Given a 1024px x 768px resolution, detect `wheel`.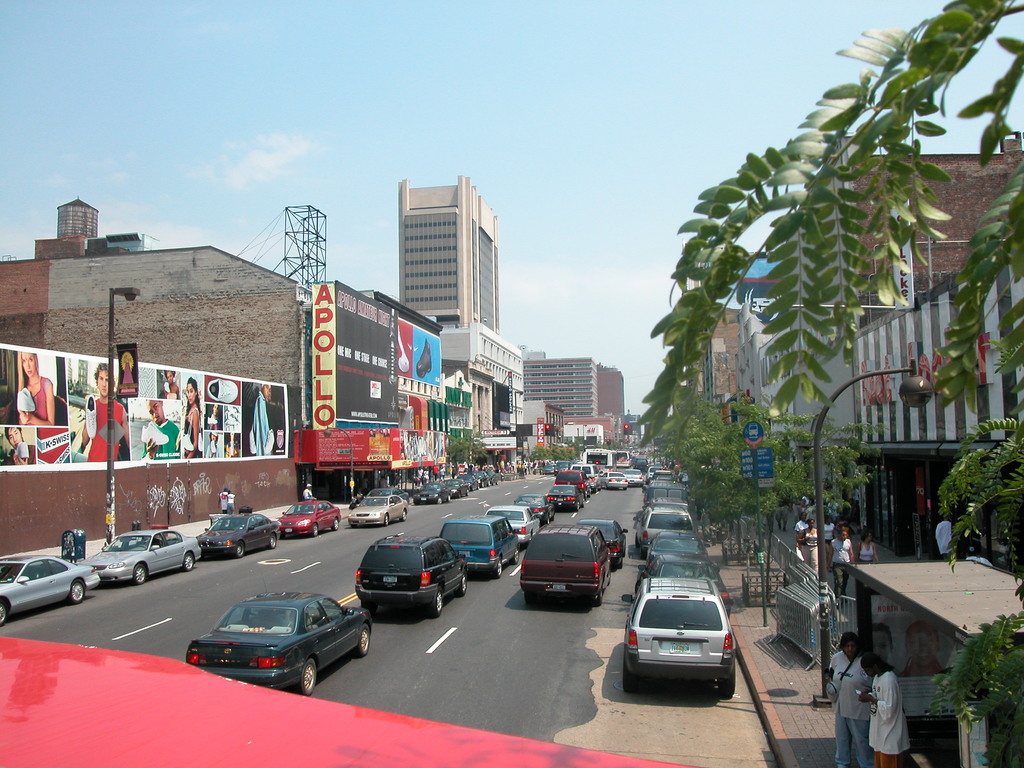
(x1=428, y1=586, x2=443, y2=615).
